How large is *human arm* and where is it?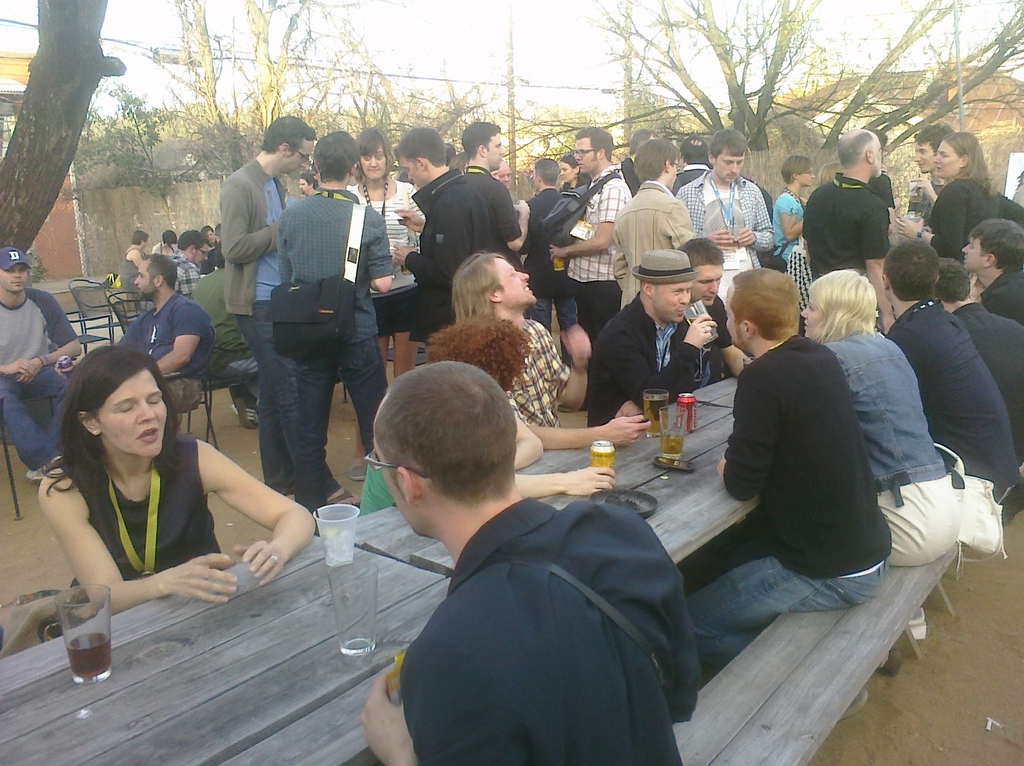
Bounding box: [132, 249, 143, 270].
